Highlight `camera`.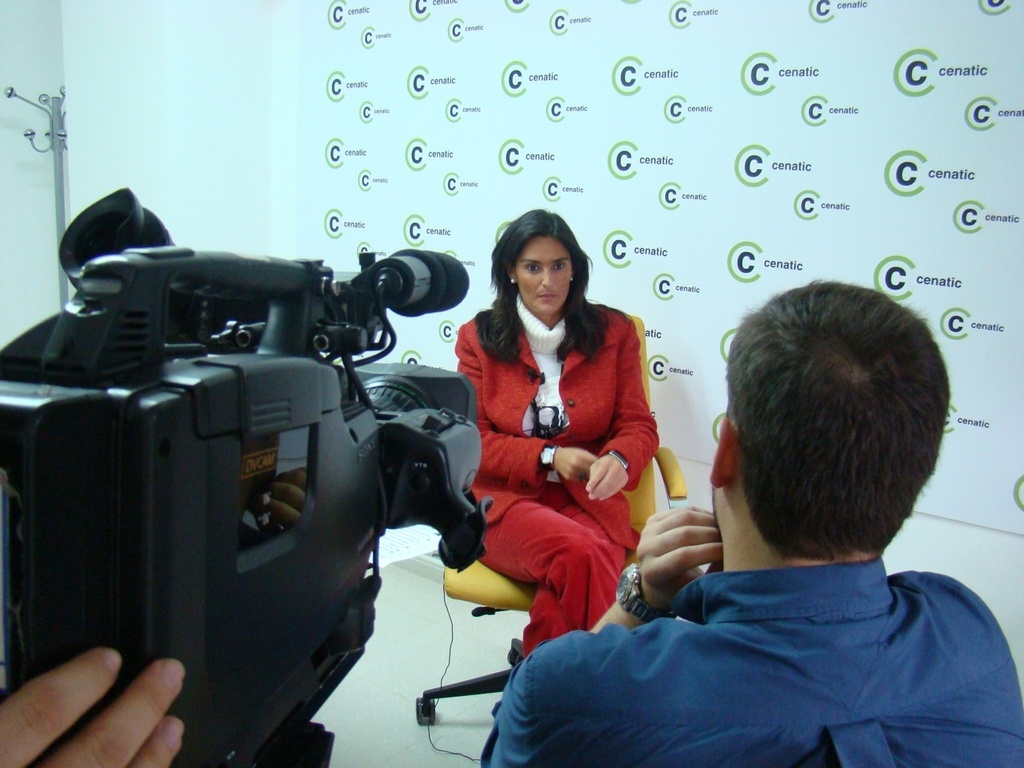
Highlighted region: {"left": 0, "top": 186, "right": 494, "bottom": 767}.
